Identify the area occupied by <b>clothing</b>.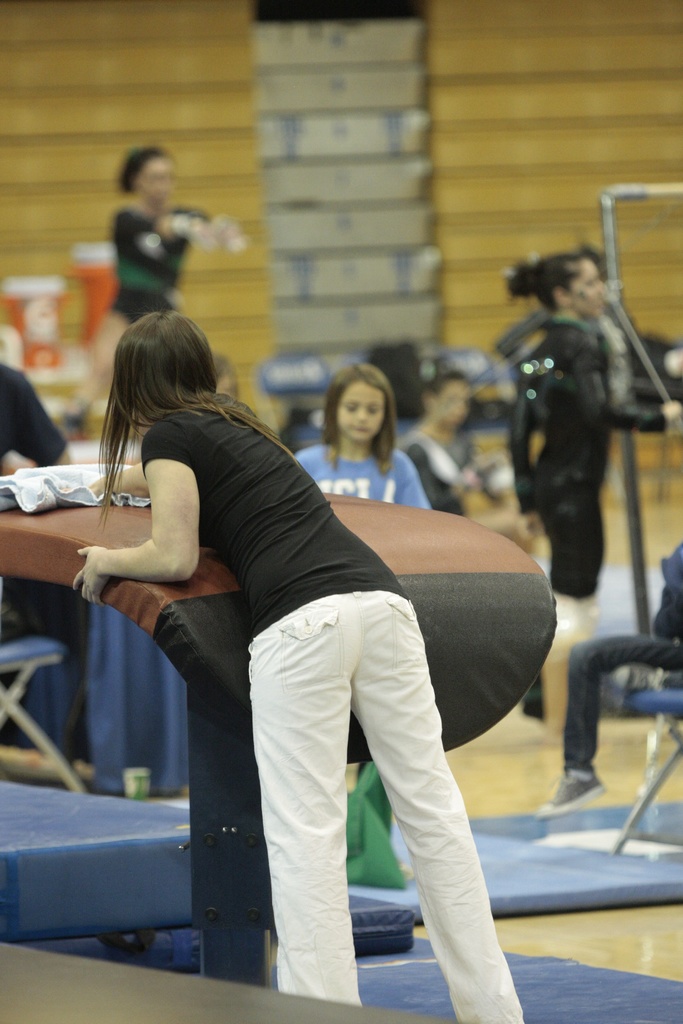
Area: BBox(108, 204, 211, 324).
